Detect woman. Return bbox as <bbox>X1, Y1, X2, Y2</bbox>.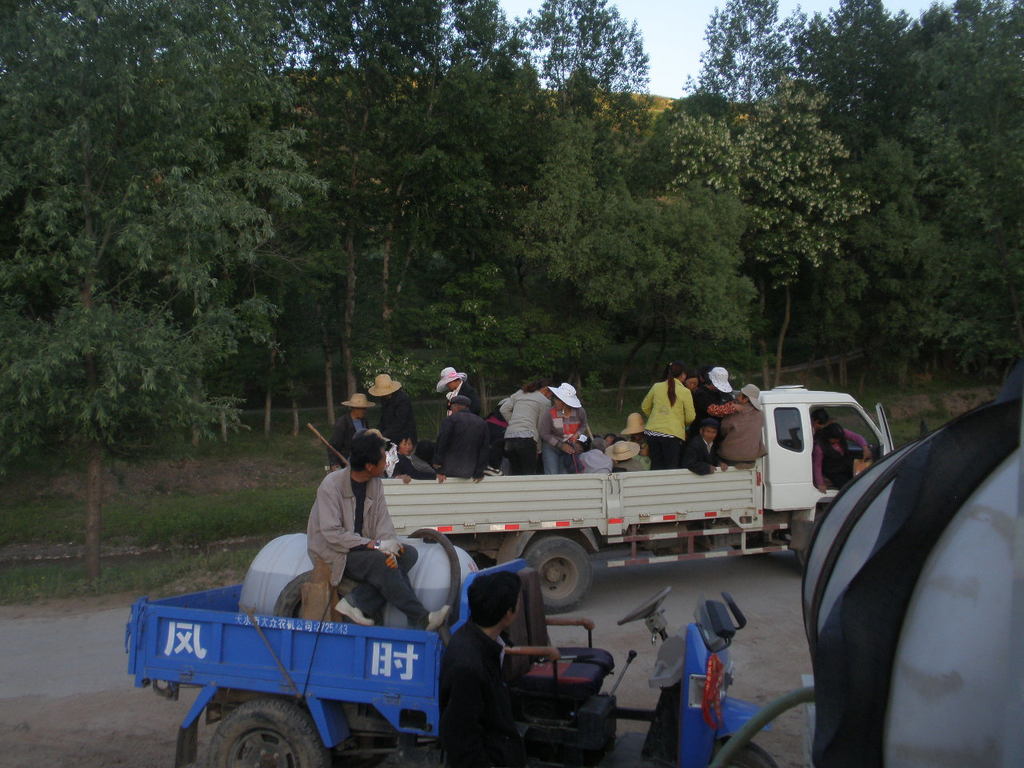
<bbox>538, 380, 590, 474</bbox>.
